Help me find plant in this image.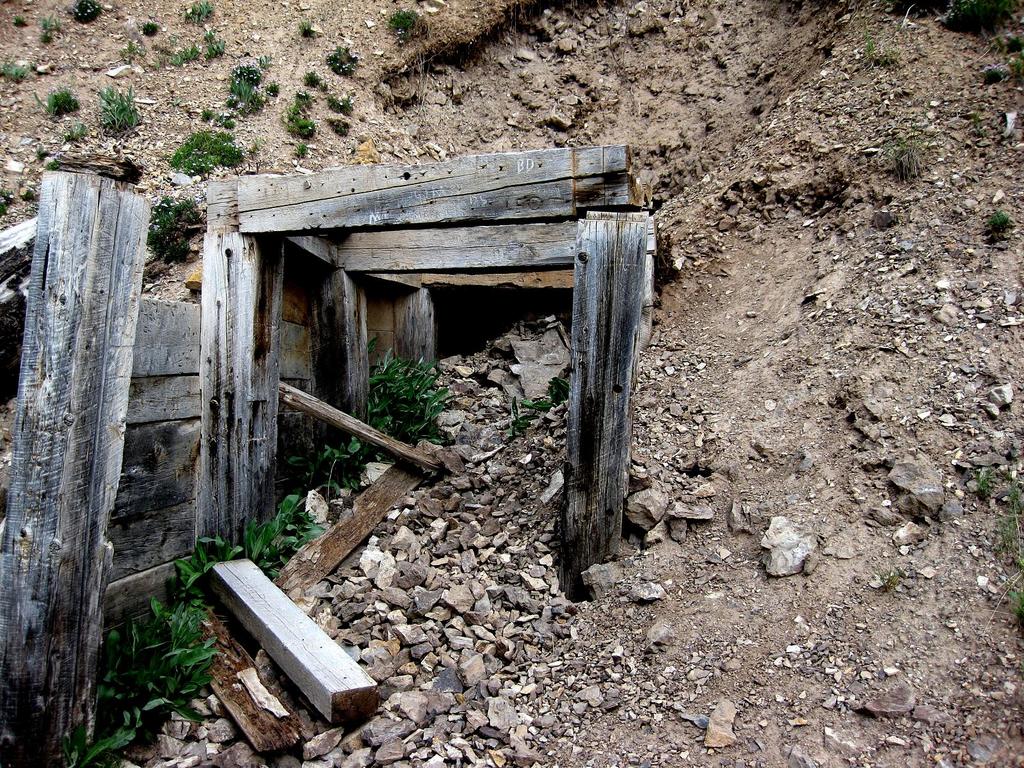
Found it: bbox=[385, 10, 432, 42].
